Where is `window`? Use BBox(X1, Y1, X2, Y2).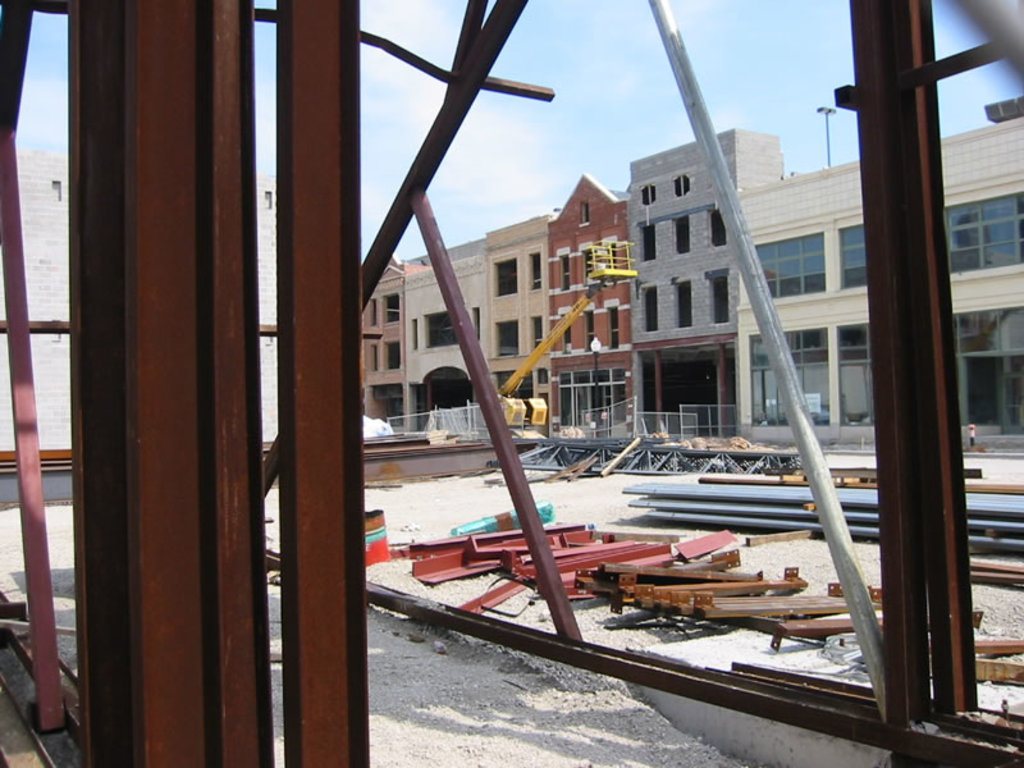
BBox(748, 236, 835, 302).
